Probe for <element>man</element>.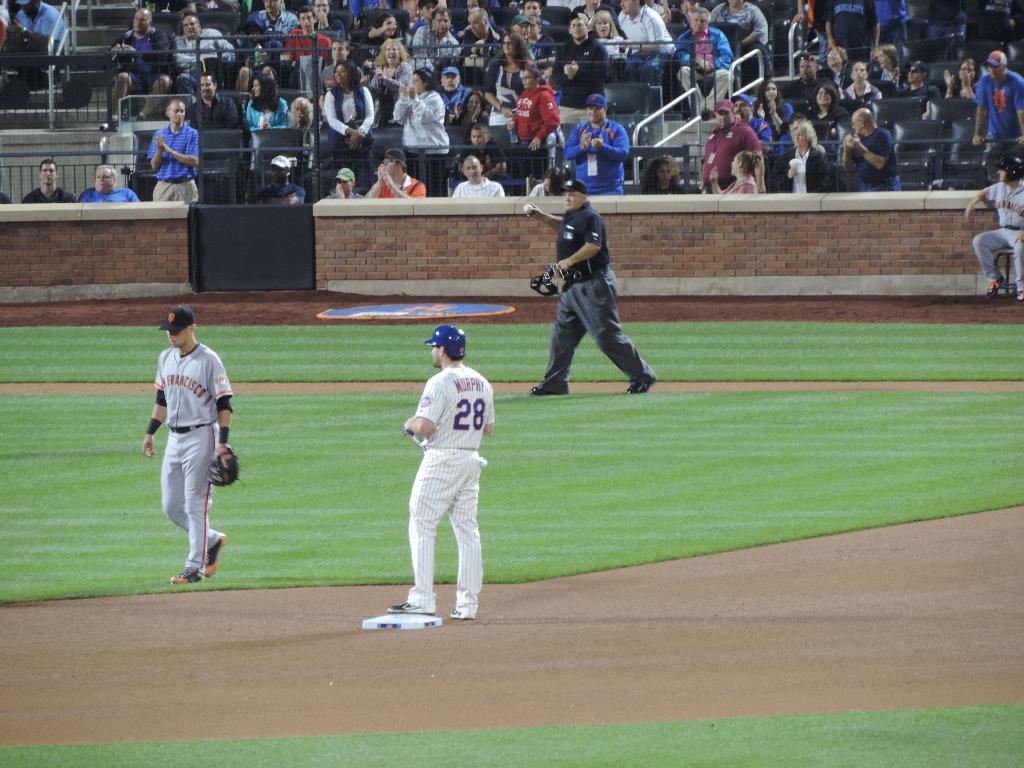
Probe result: left=143, top=307, right=250, bottom=584.
